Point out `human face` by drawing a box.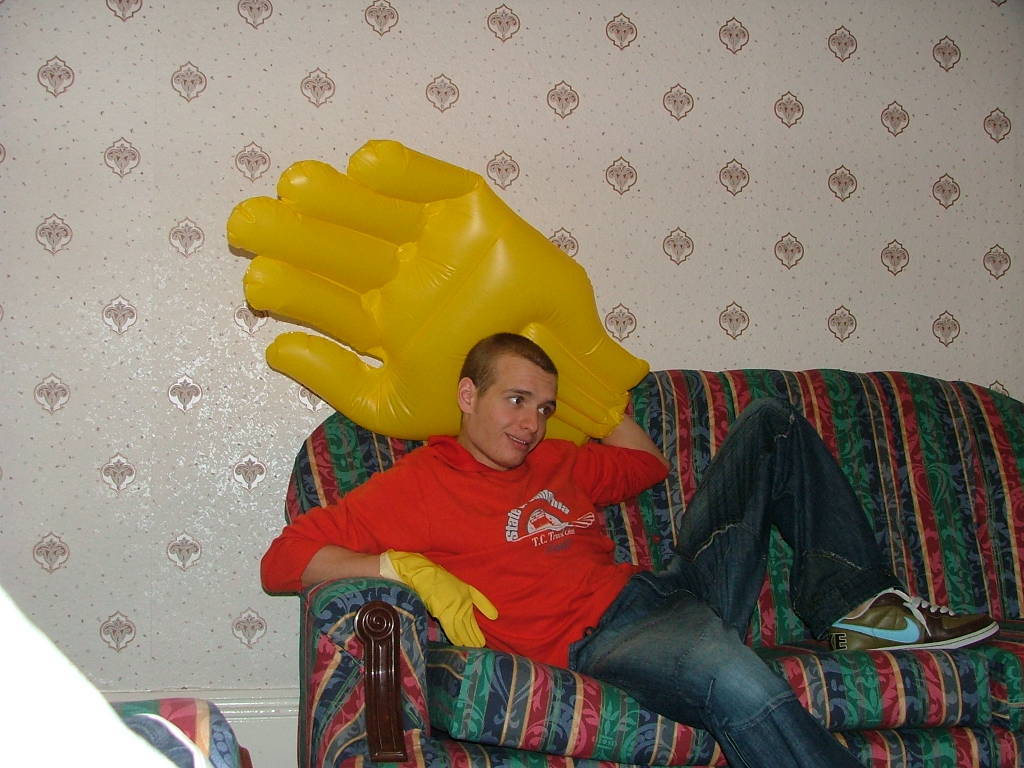
(476, 367, 559, 467).
